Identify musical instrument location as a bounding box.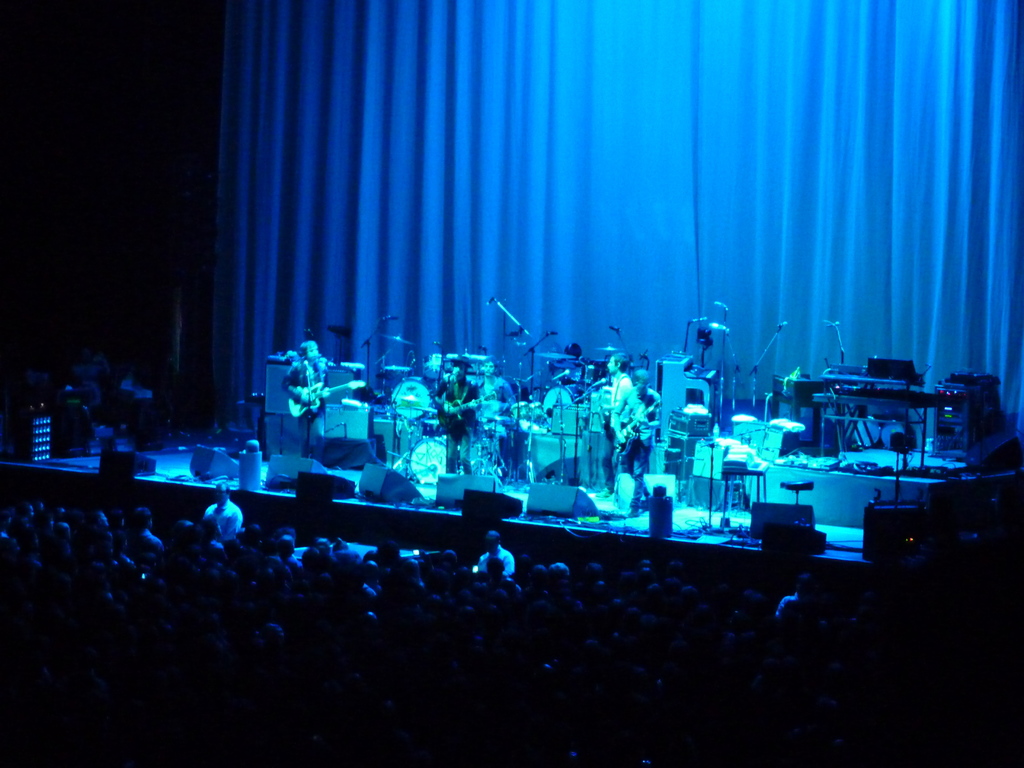
[left=407, top=435, right=453, bottom=486].
